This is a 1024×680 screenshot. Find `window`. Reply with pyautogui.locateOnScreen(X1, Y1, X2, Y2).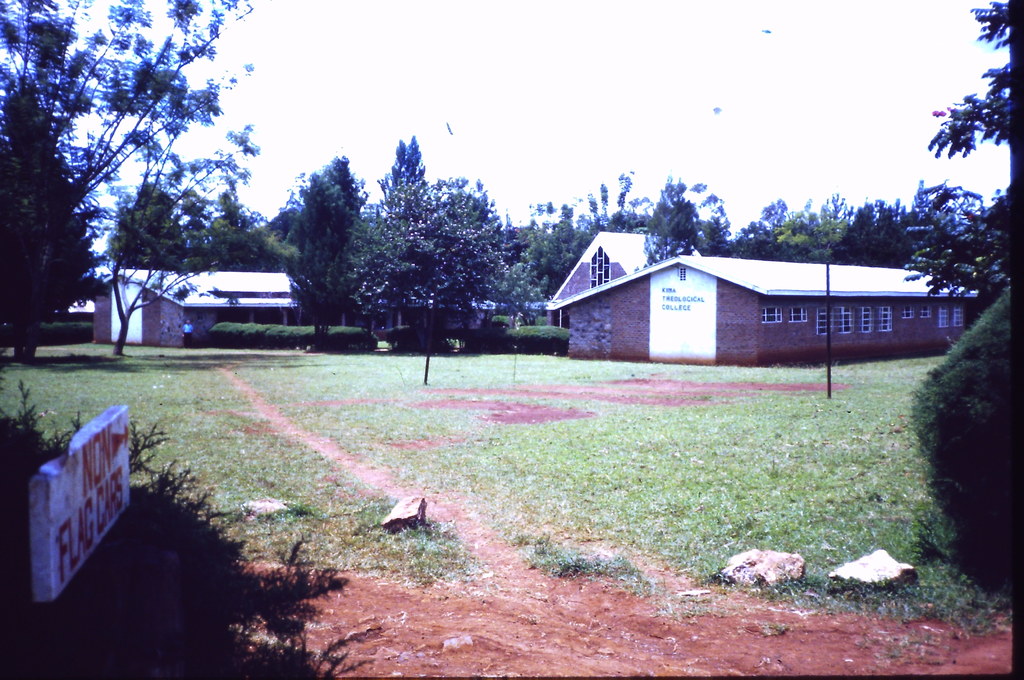
pyautogui.locateOnScreen(938, 308, 950, 328).
